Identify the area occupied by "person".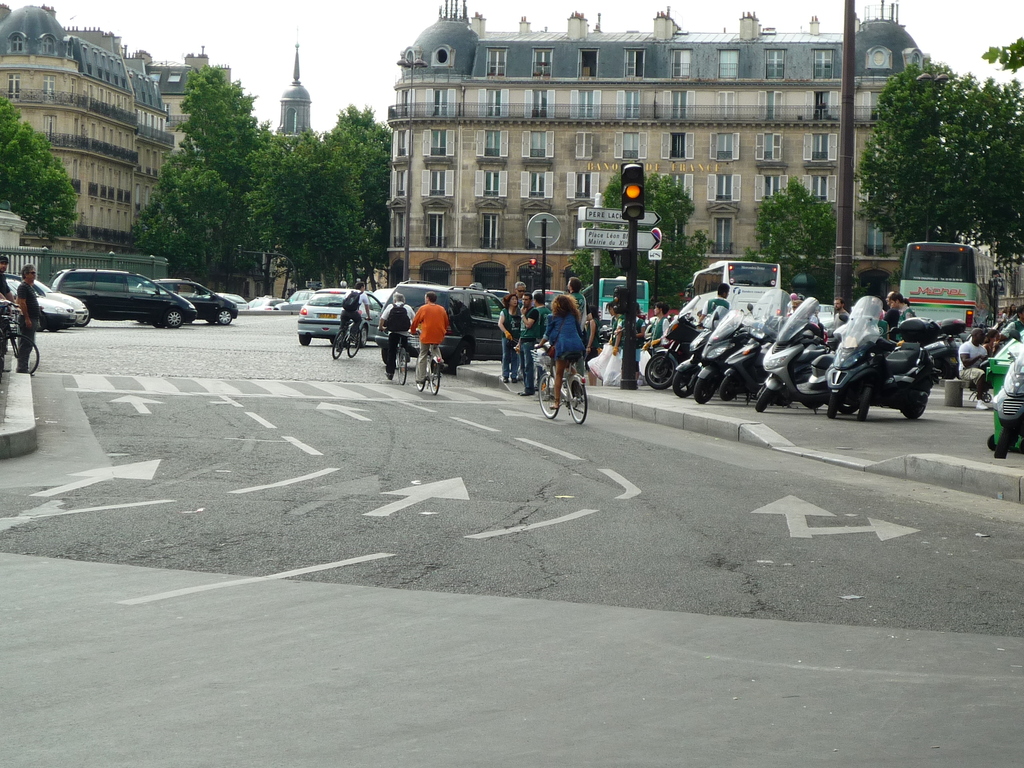
Area: {"left": 783, "top": 294, "right": 798, "bottom": 319}.
